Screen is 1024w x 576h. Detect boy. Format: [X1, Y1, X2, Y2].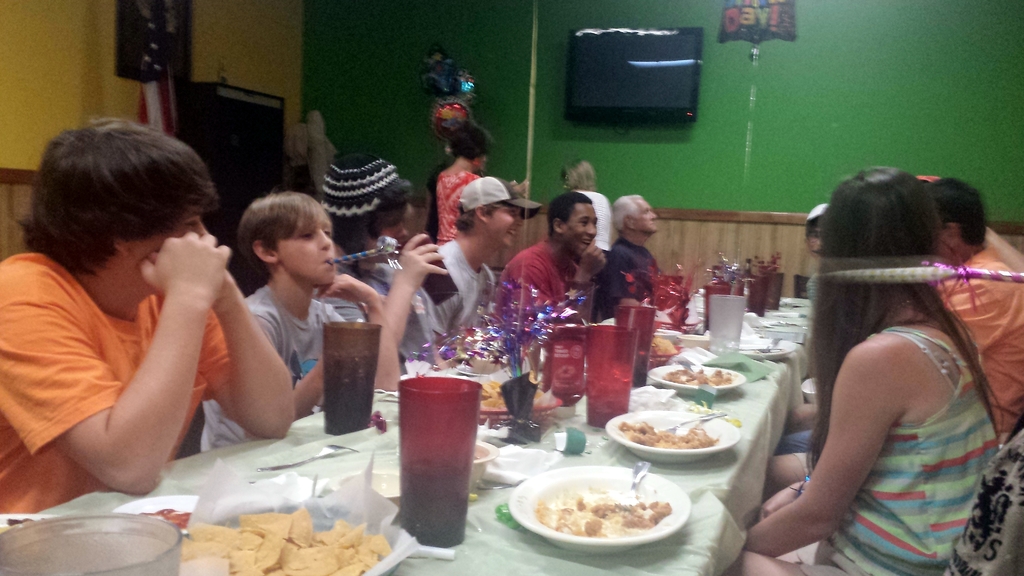
[196, 192, 404, 453].
